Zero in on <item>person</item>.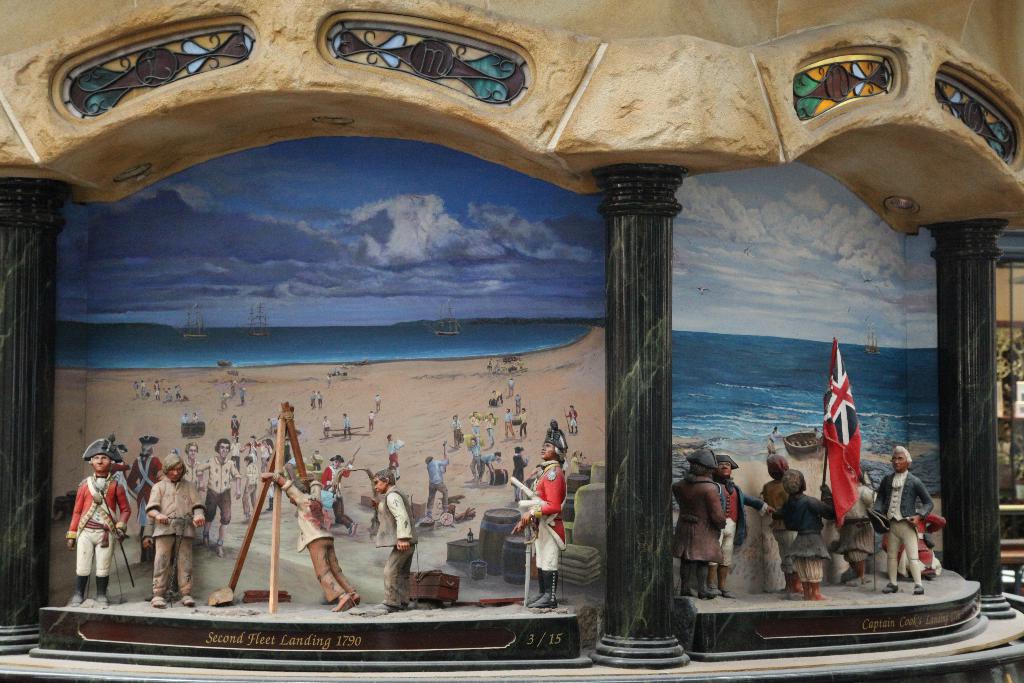
Zeroed in: 130, 436, 166, 556.
